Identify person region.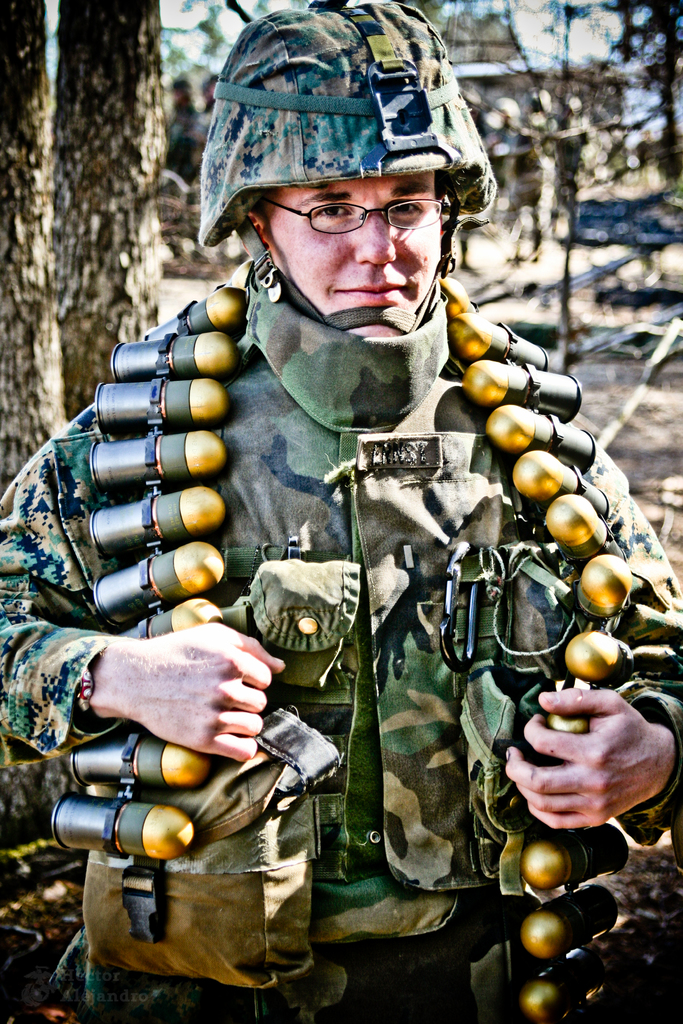
Region: x1=0, y1=0, x2=682, y2=1023.
